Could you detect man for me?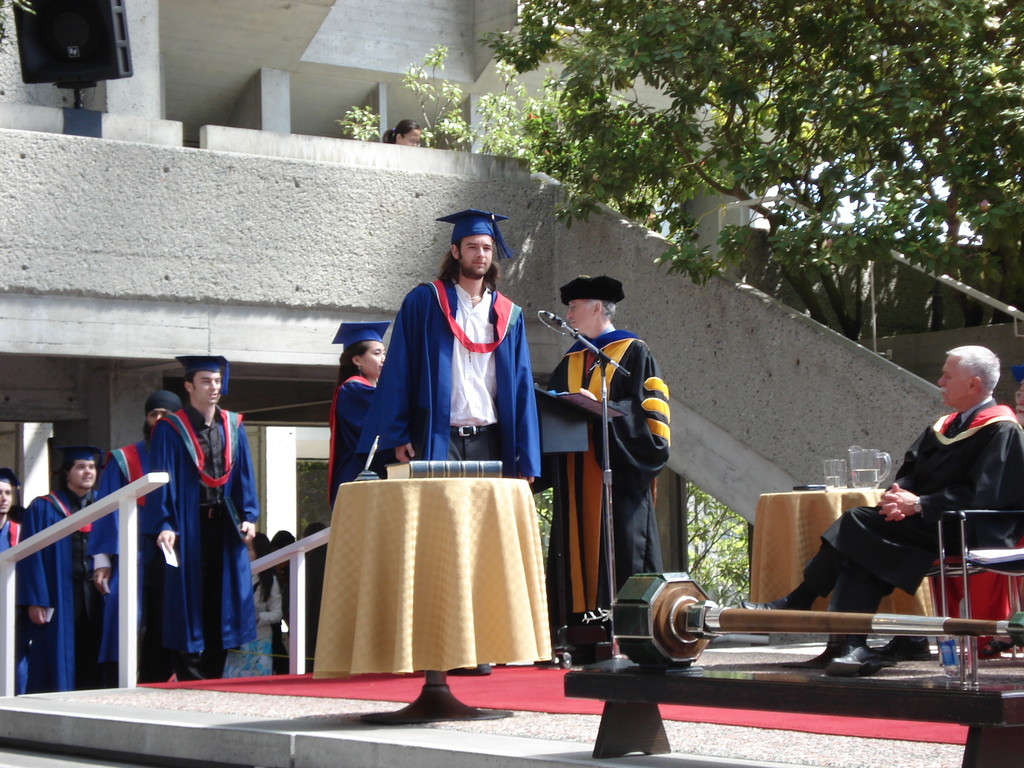
Detection result: locate(546, 273, 673, 623).
